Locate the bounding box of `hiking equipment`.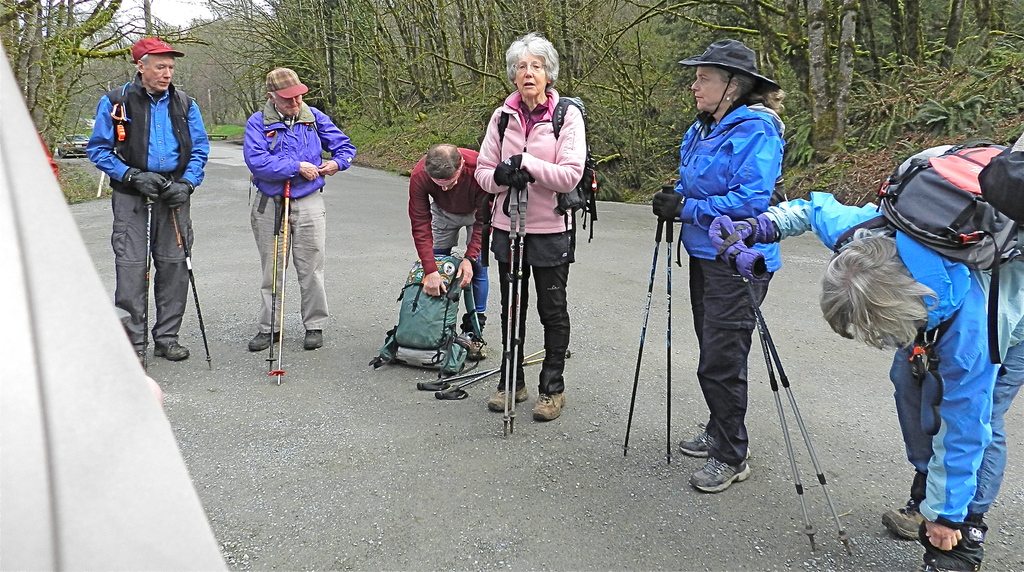
Bounding box: Rect(364, 248, 490, 378).
